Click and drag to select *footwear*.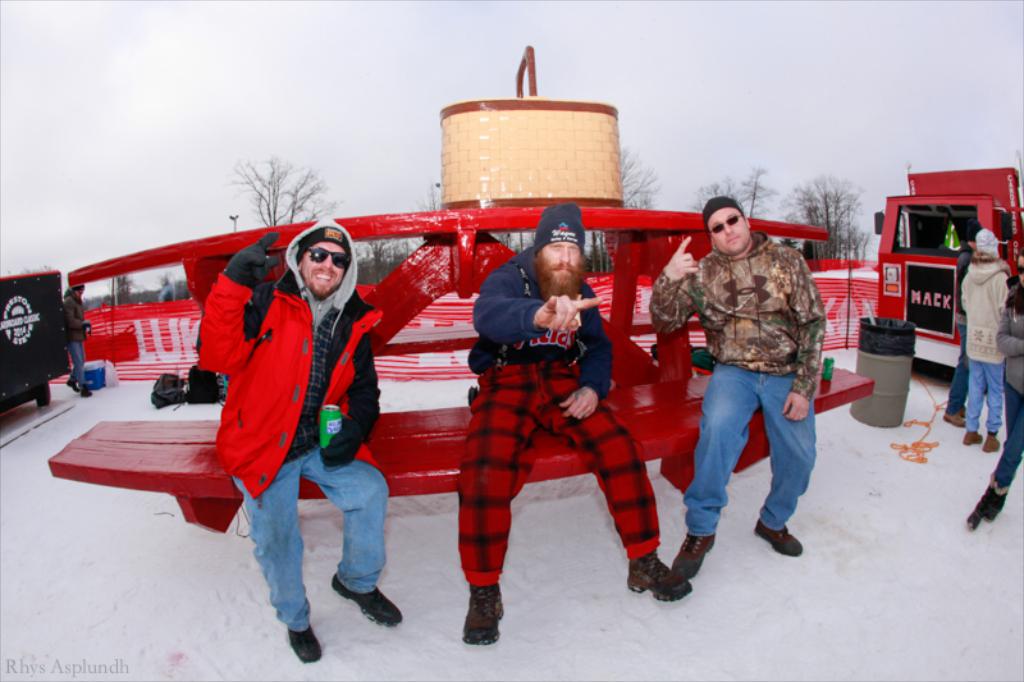
Selection: detection(946, 406, 969, 430).
